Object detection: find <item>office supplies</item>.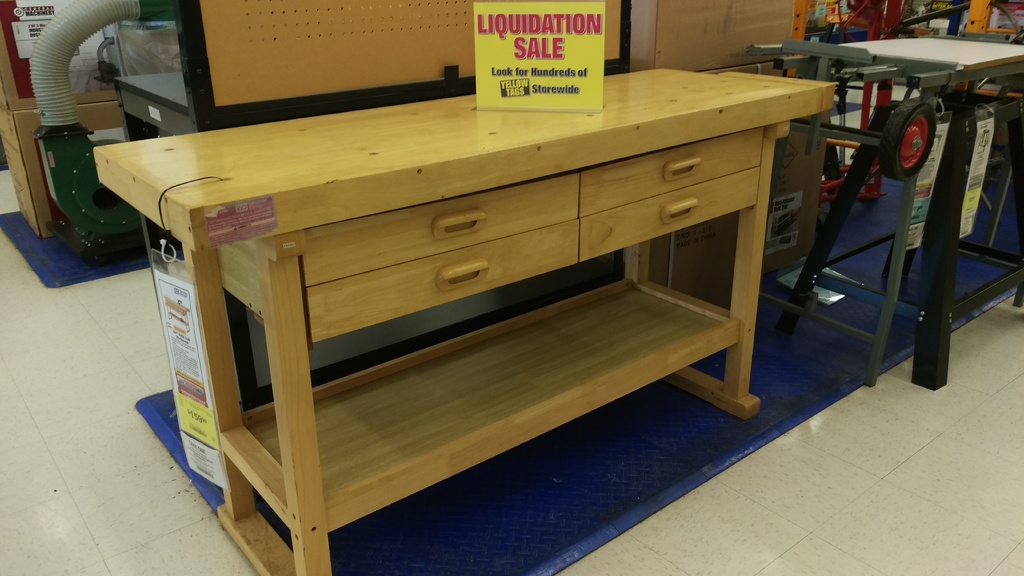
[left=115, top=3, right=627, bottom=136].
